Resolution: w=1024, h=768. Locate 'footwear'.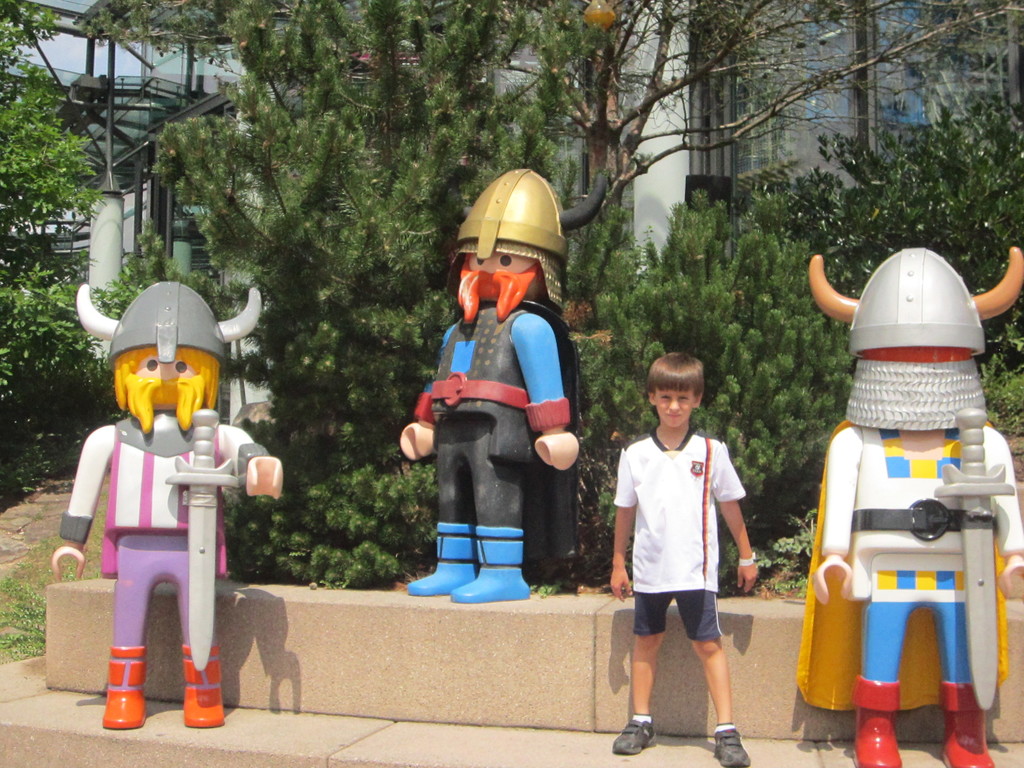
846:672:912:767.
